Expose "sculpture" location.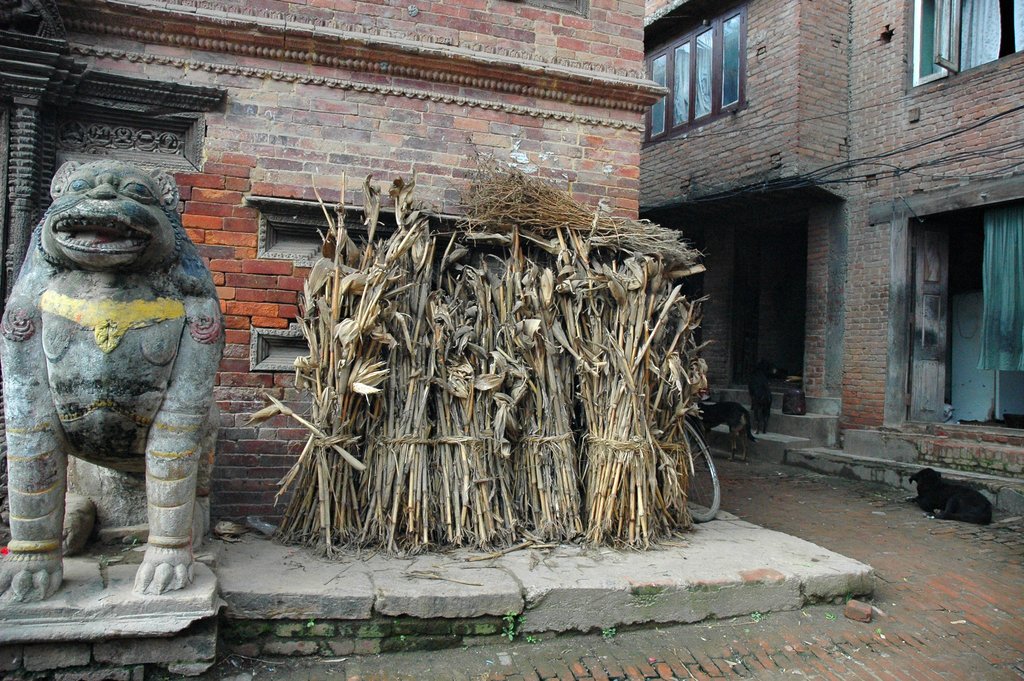
Exposed at rect(3, 167, 233, 656).
